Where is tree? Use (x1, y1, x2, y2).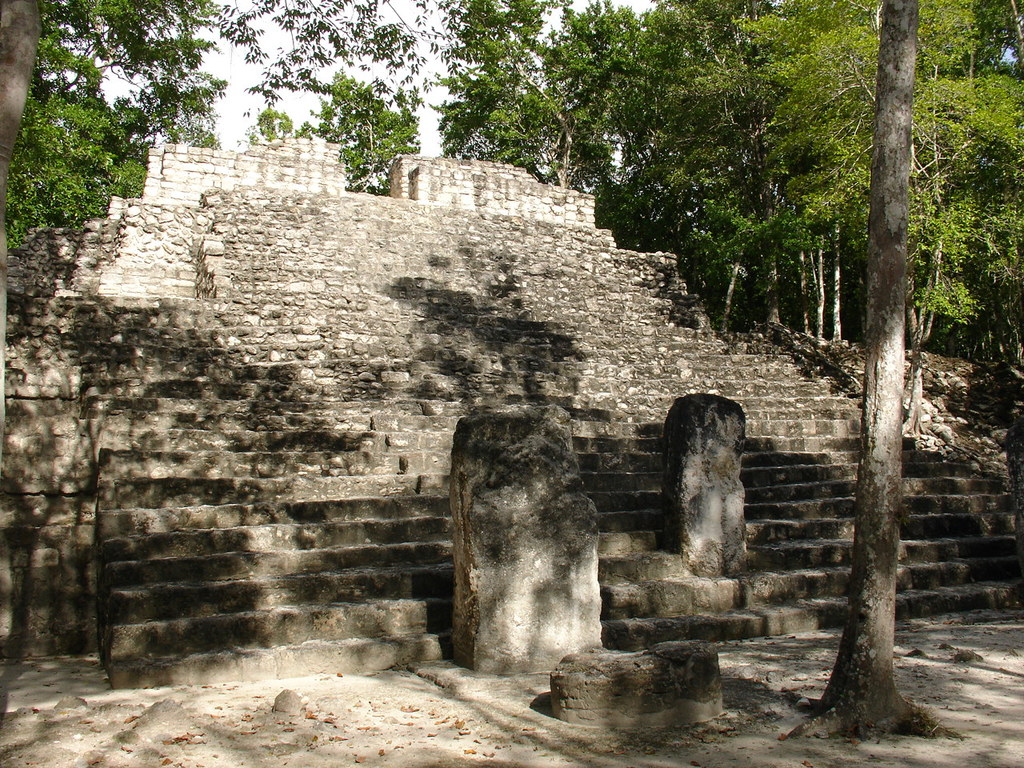
(794, 0, 954, 738).
